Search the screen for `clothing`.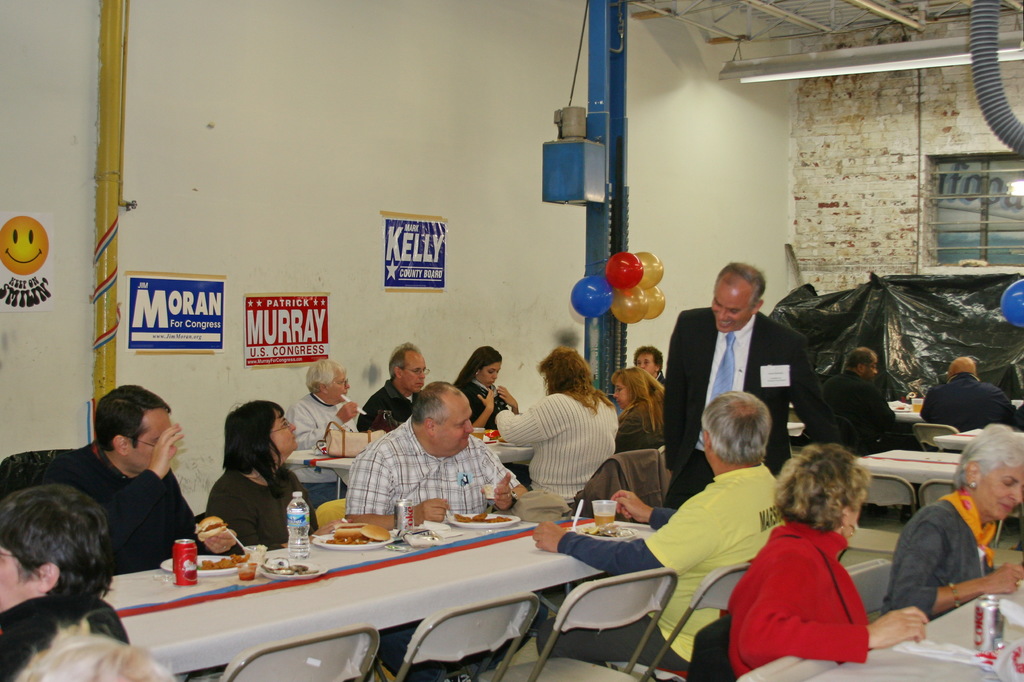
Found at 335, 399, 543, 525.
